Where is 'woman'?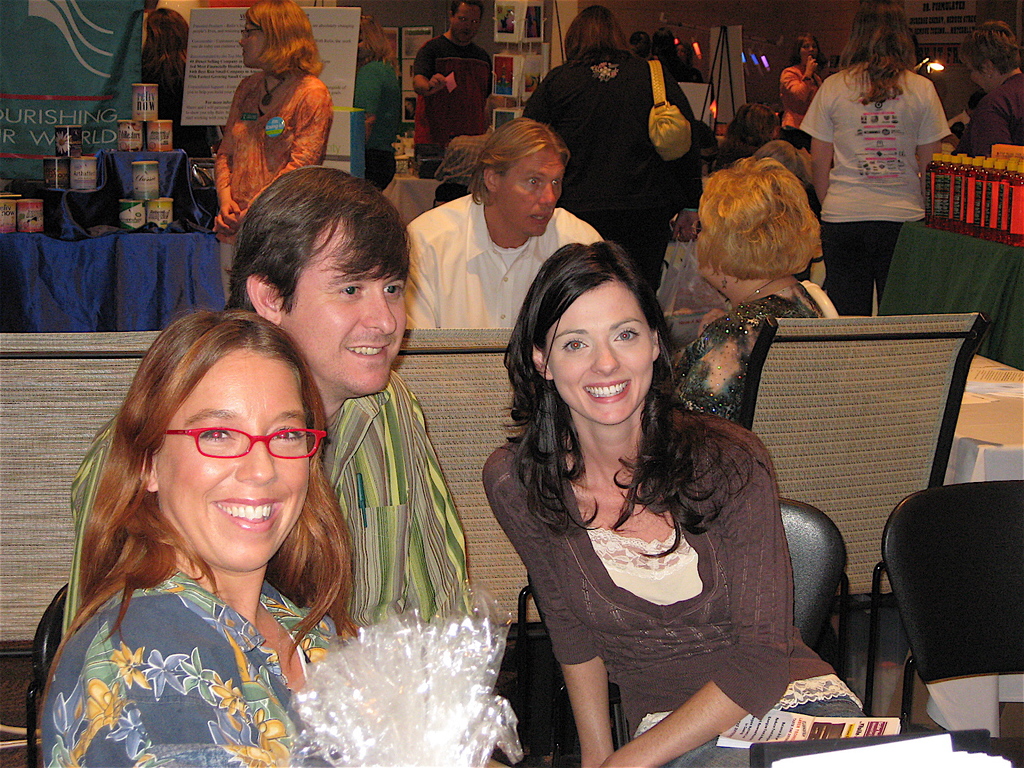
rect(145, 8, 222, 154).
